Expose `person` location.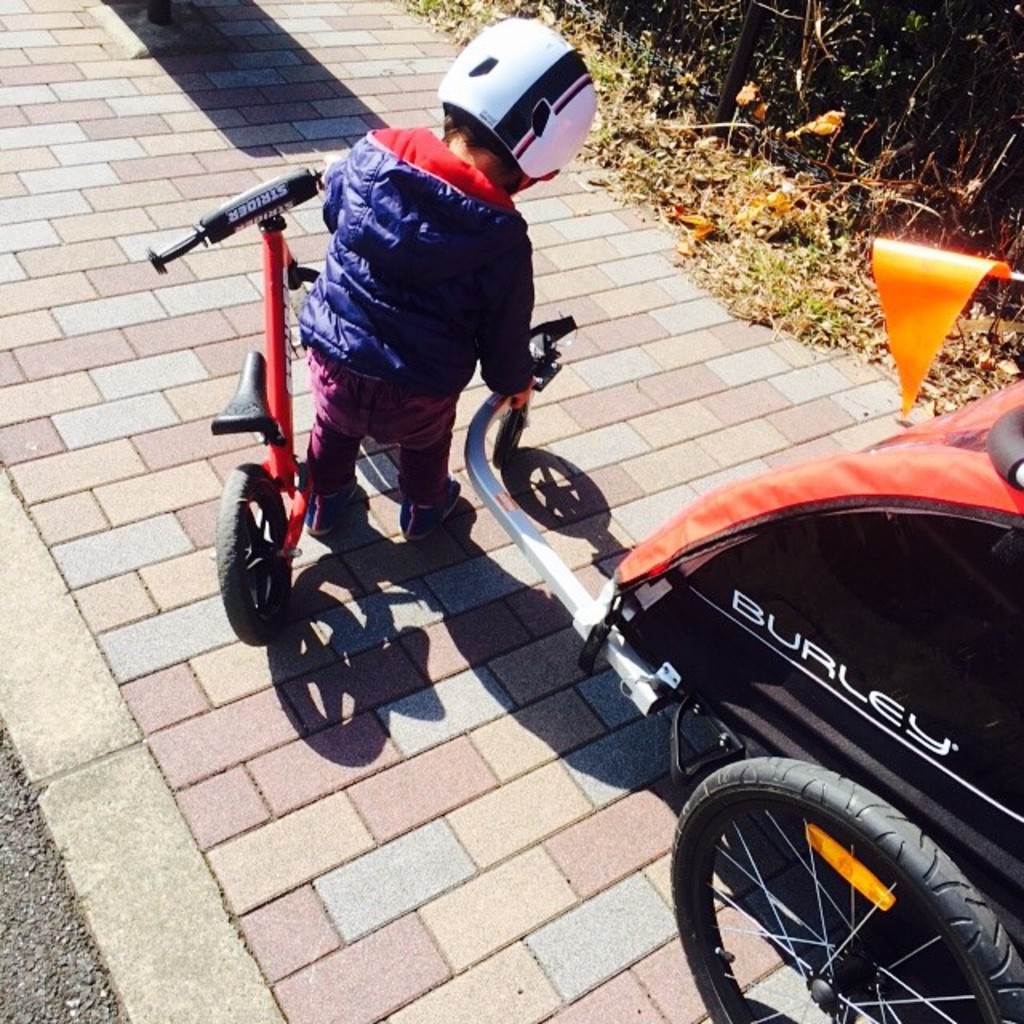
Exposed at bbox=[298, 0, 606, 549].
